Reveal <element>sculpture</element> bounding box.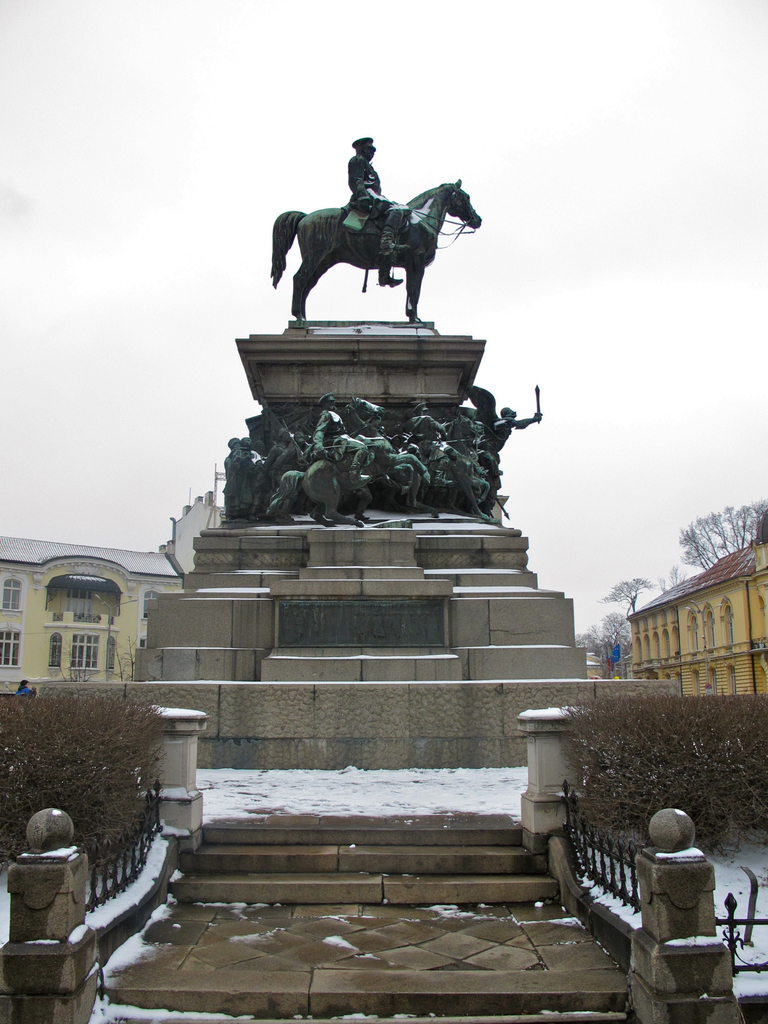
Revealed: {"x1": 347, "y1": 132, "x2": 401, "y2": 287}.
